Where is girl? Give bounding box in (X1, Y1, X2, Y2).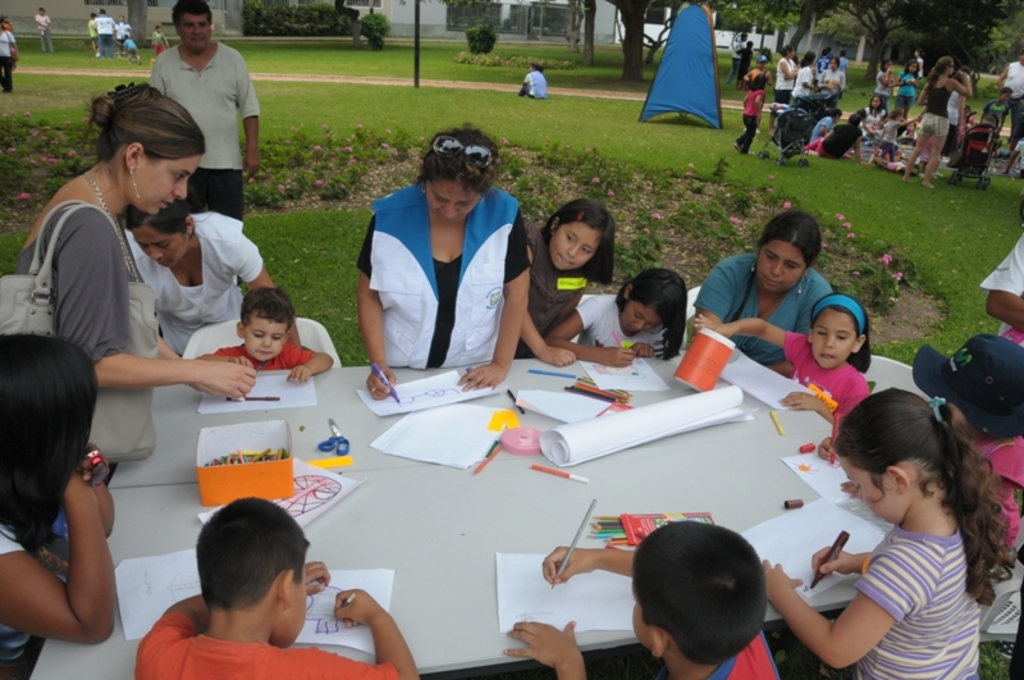
(808, 110, 841, 142).
